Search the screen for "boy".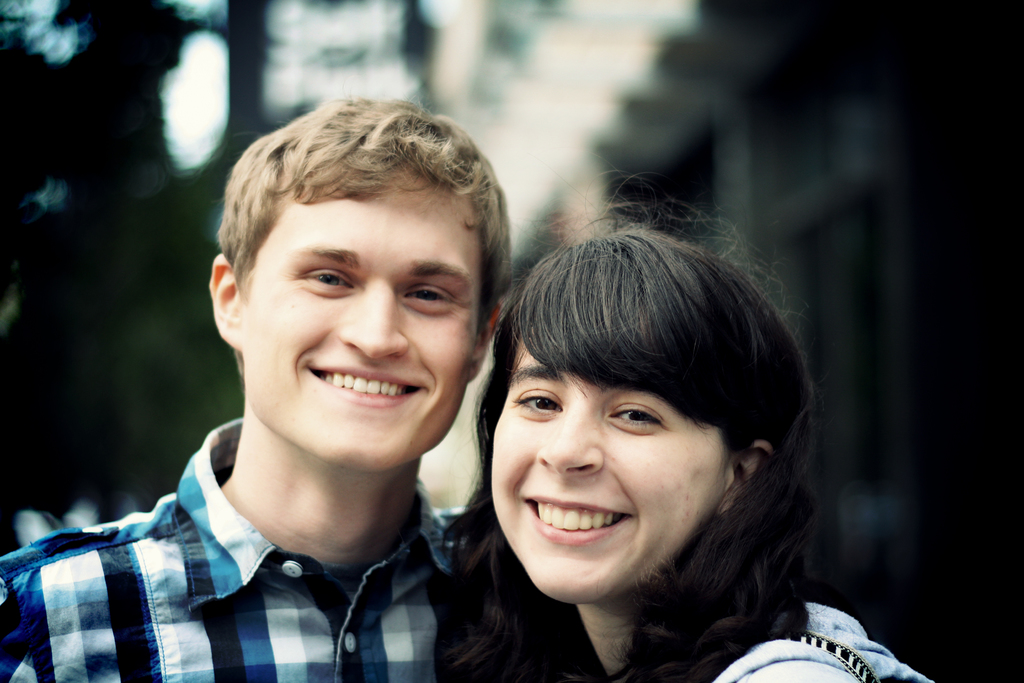
Found at crop(67, 89, 545, 675).
